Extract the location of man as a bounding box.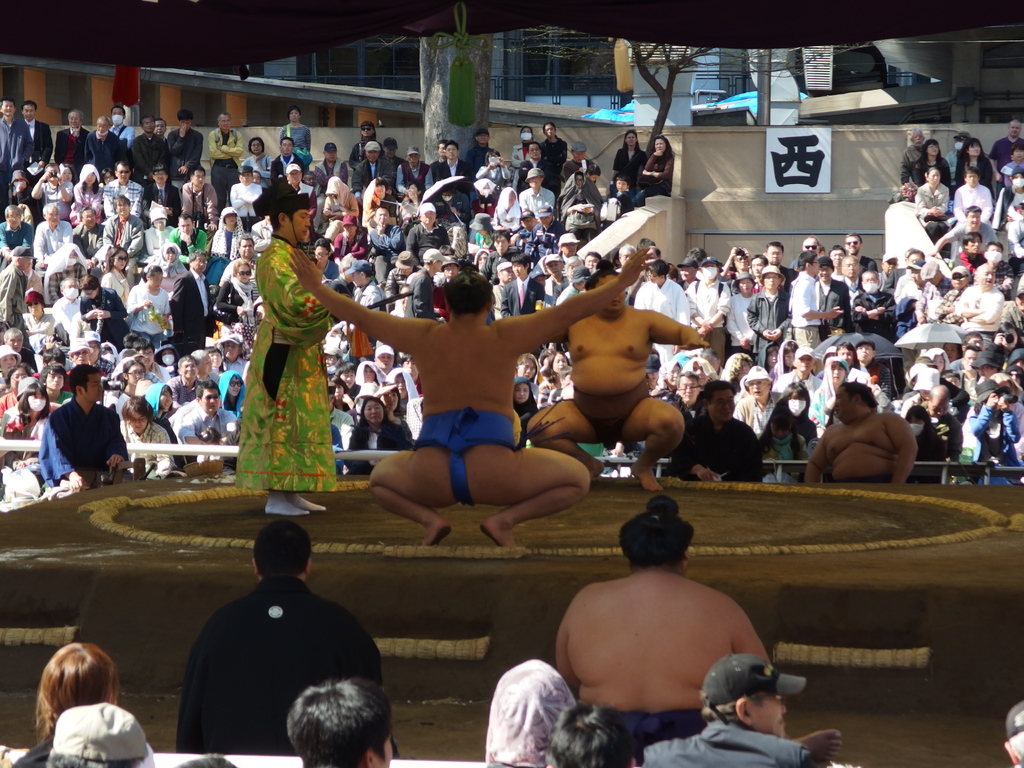
bbox=(170, 358, 205, 407).
